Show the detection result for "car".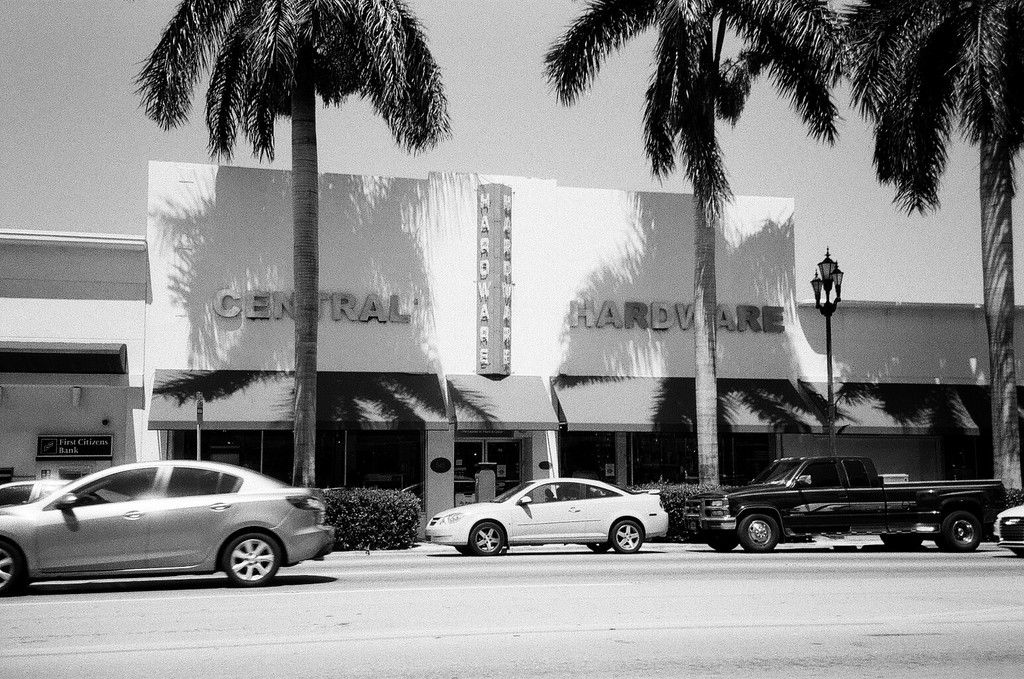
(left=424, top=472, right=675, bottom=560).
